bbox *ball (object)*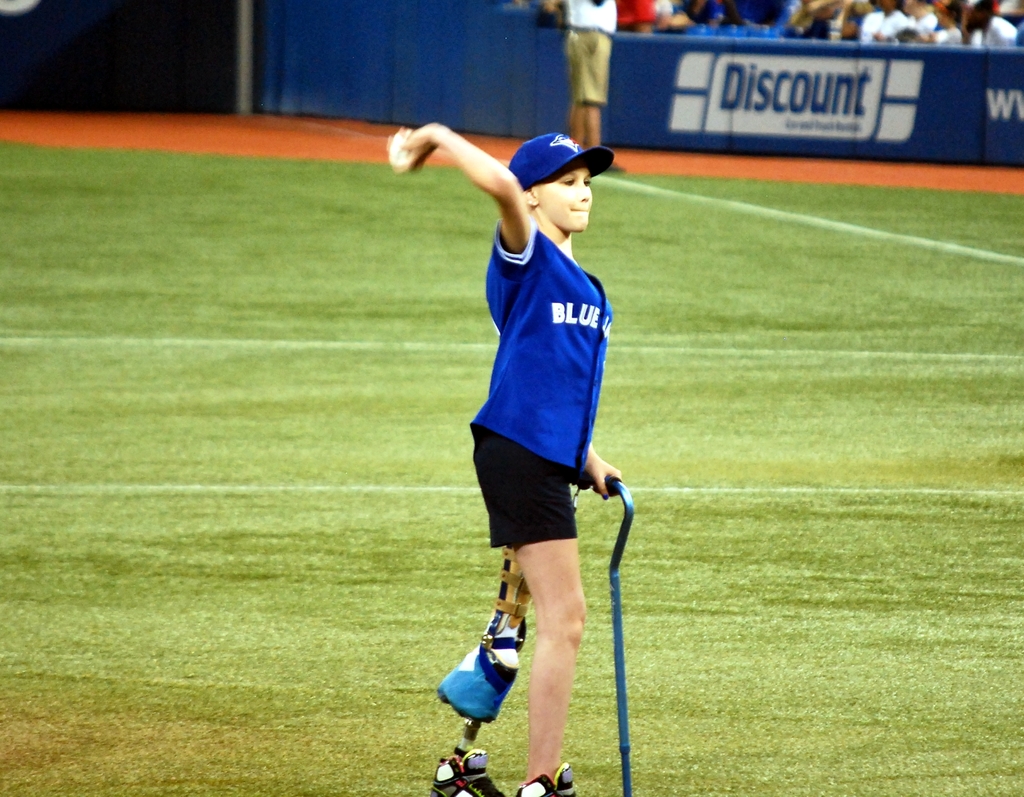
<region>390, 133, 417, 172</region>
